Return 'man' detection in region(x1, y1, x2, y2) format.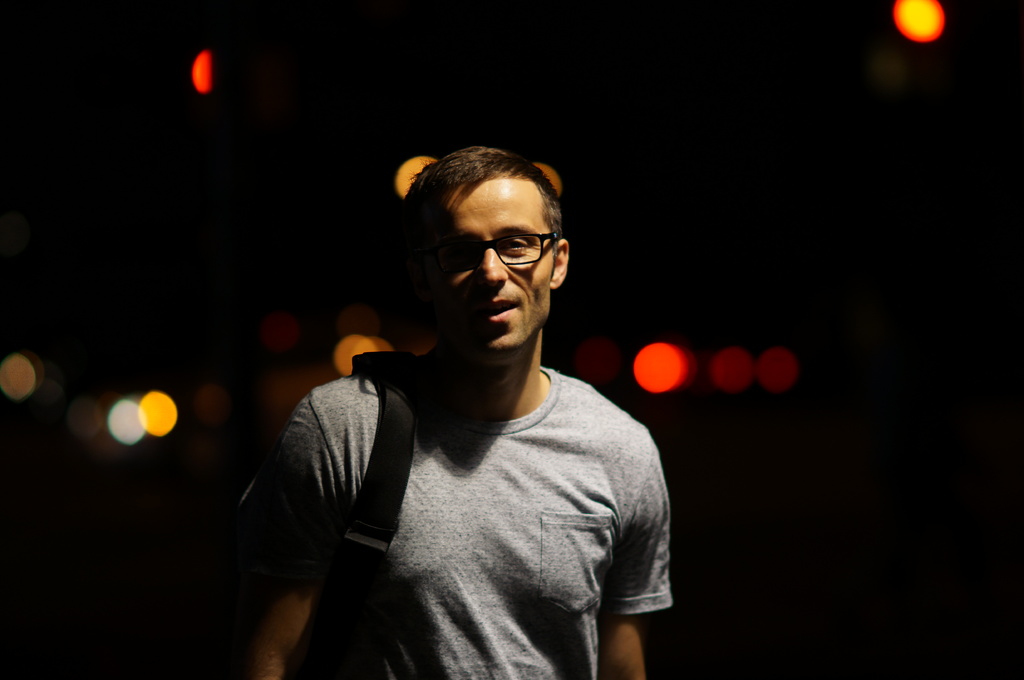
region(220, 145, 674, 679).
